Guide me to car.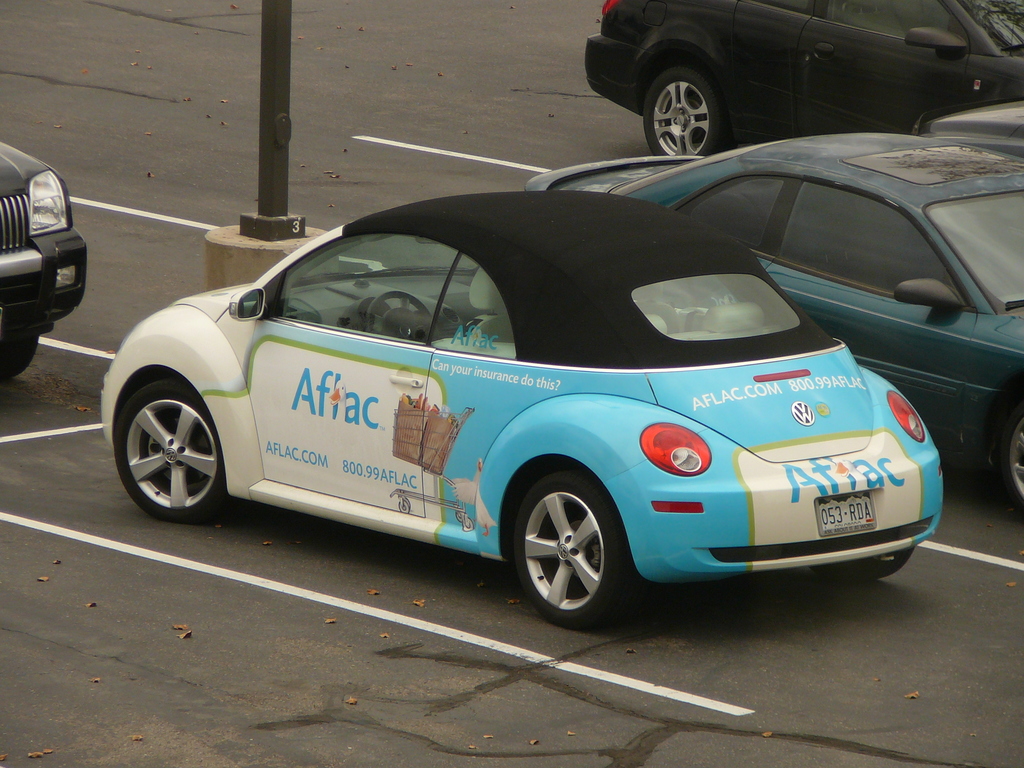
Guidance: {"x1": 0, "y1": 139, "x2": 91, "y2": 378}.
